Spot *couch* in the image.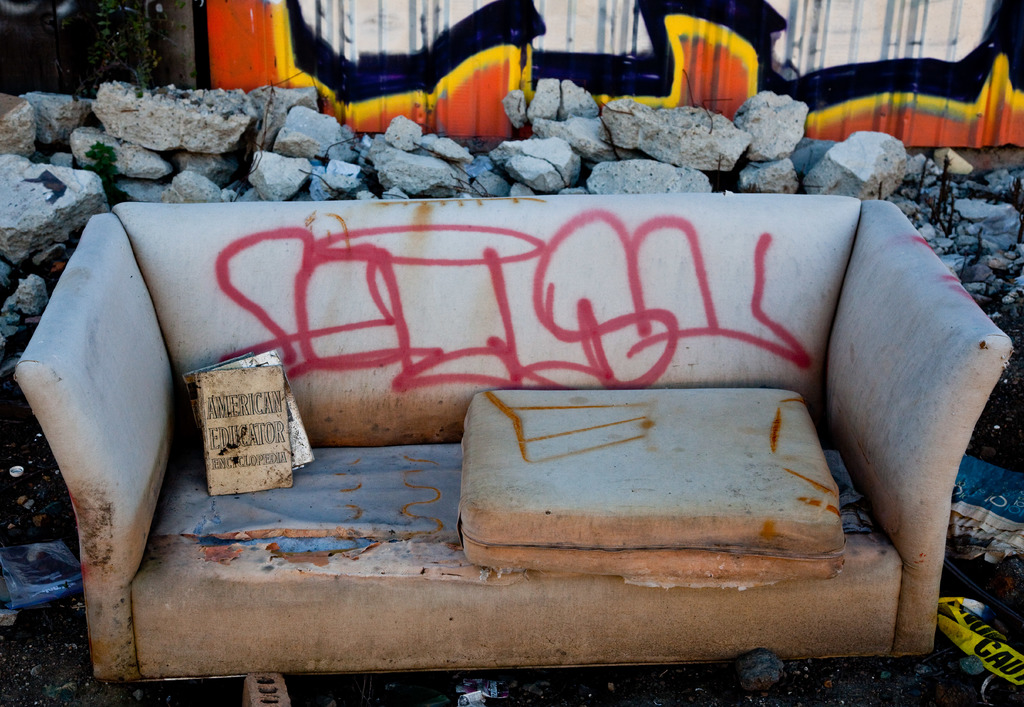
*couch* found at 20, 149, 1023, 652.
